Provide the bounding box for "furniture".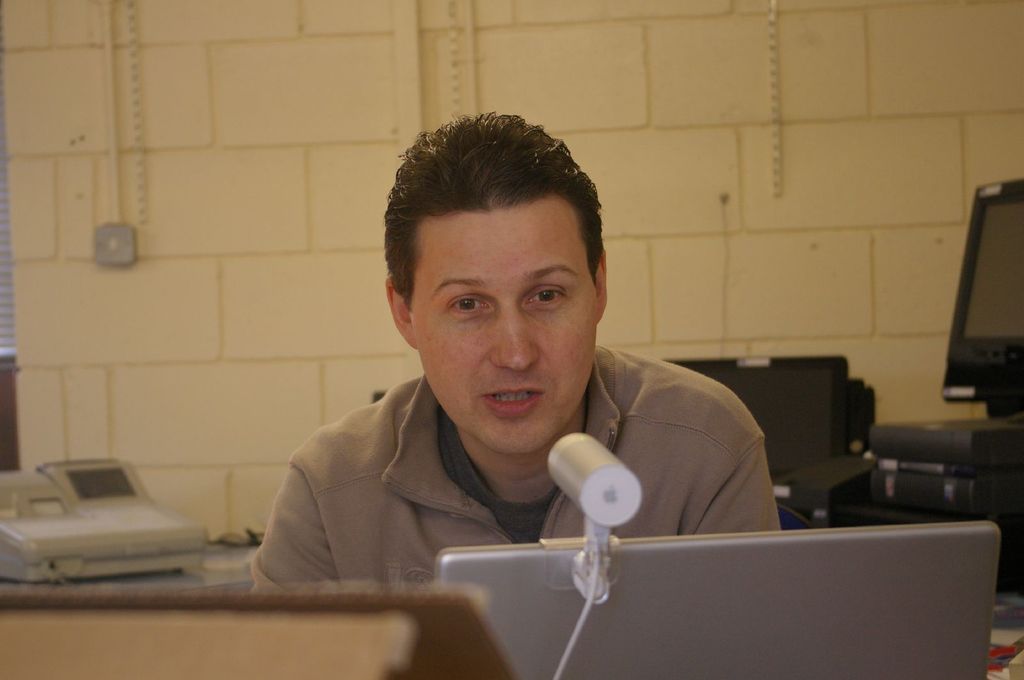
[0,583,514,677].
